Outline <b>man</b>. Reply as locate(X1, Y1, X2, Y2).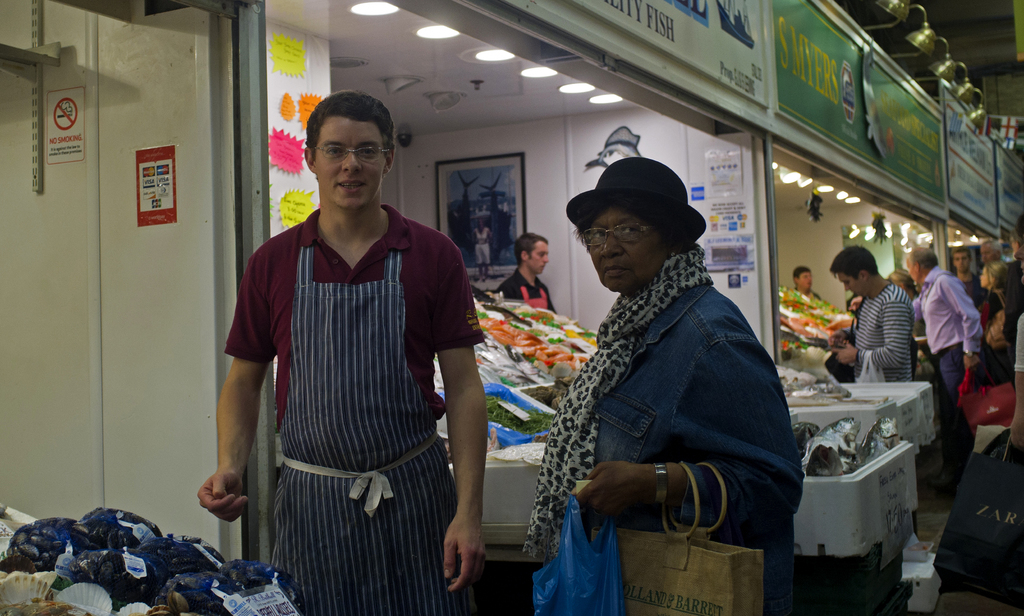
locate(1008, 211, 1023, 444).
